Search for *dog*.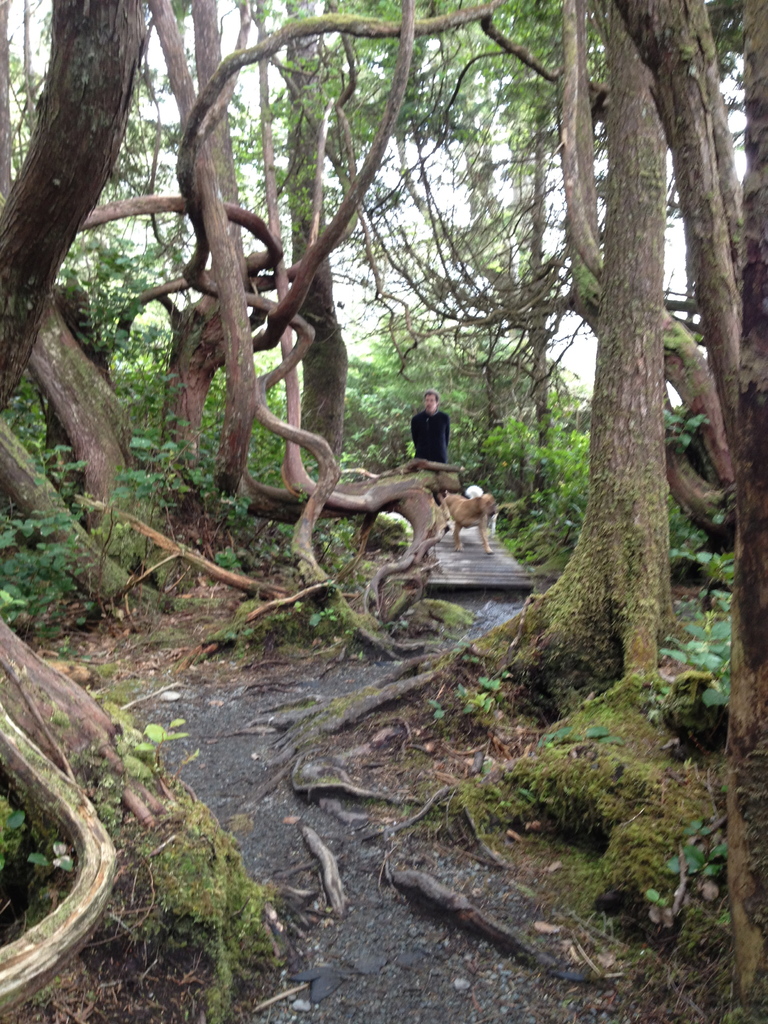
Found at {"left": 441, "top": 494, "right": 499, "bottom": 557}.
